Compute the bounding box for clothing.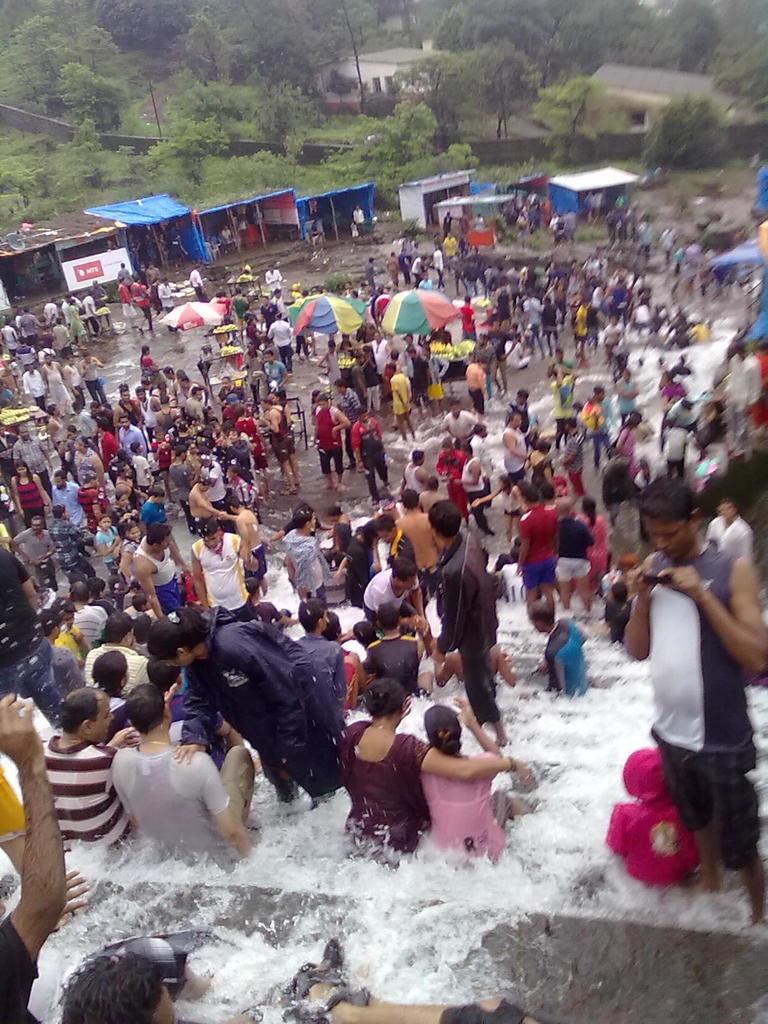
bbox(41, 739, 111, 847).
